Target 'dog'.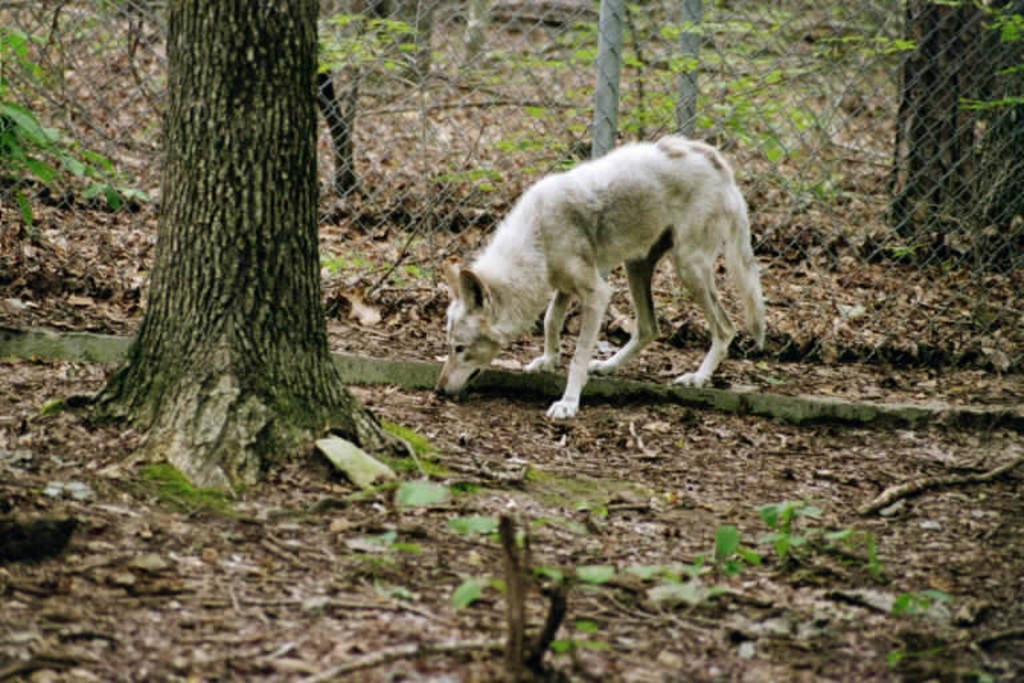
Target region: BBox(433, 135, 769, 423).
